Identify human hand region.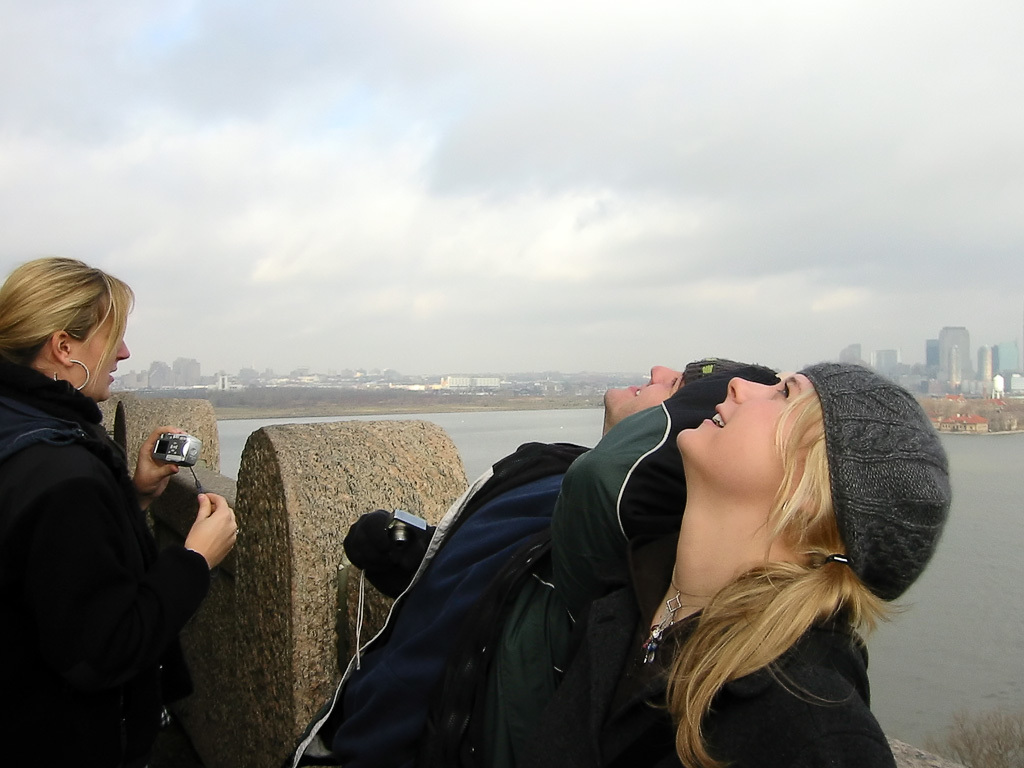
Region: [left=135, top=424, right=183, bottom=501].
